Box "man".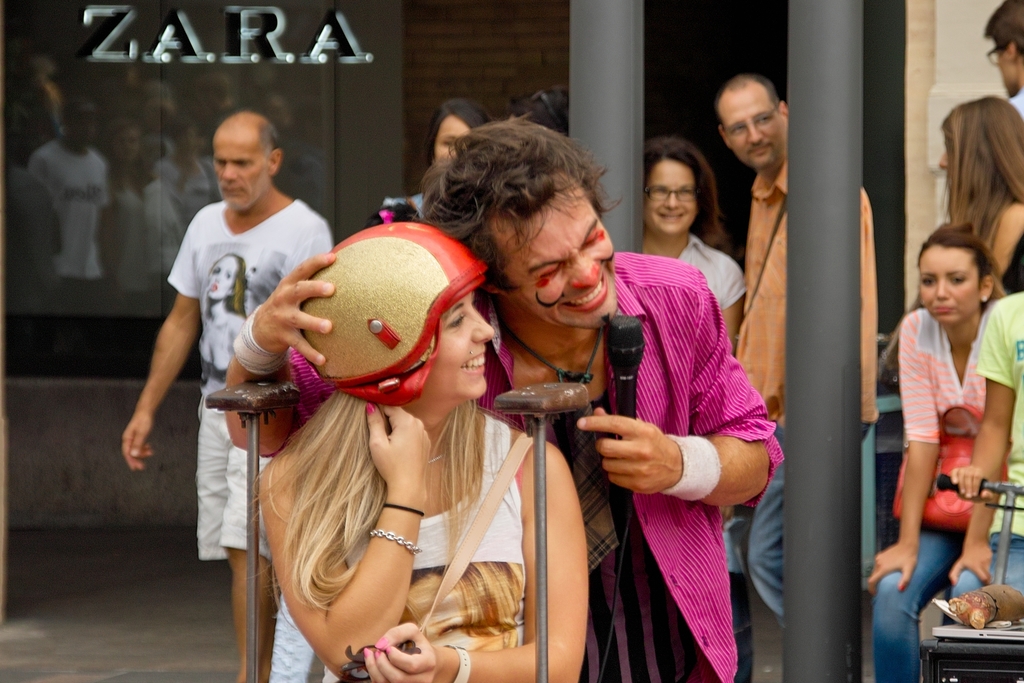
bbox(730, 76, 881, 628).
